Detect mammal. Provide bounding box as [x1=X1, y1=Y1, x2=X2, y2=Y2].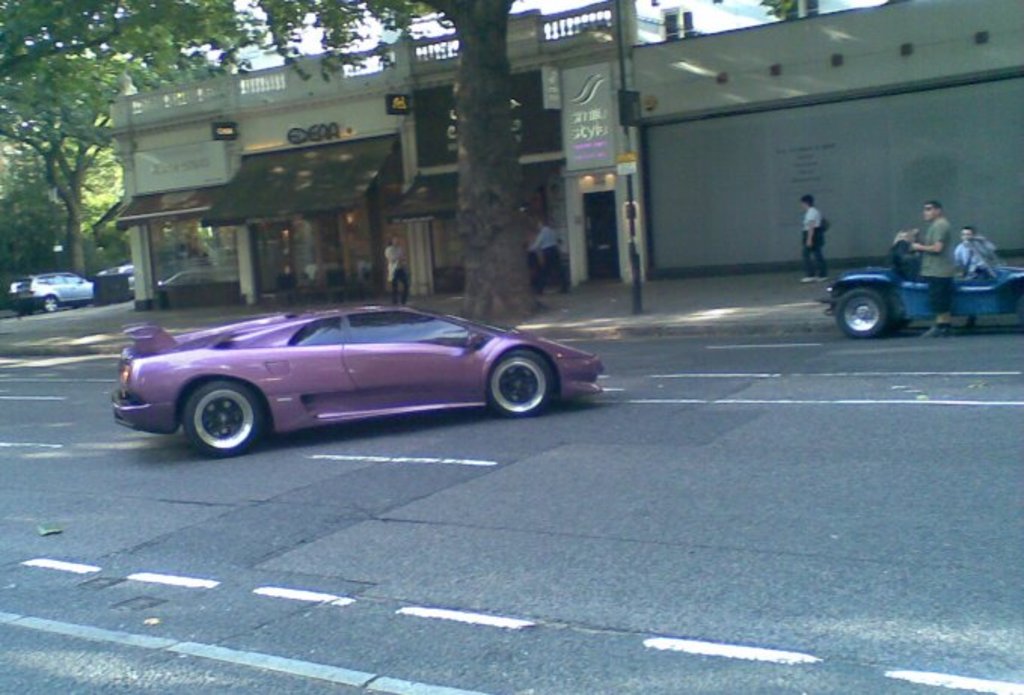
[x1=383, y1=232, x2=406, y2=305].
